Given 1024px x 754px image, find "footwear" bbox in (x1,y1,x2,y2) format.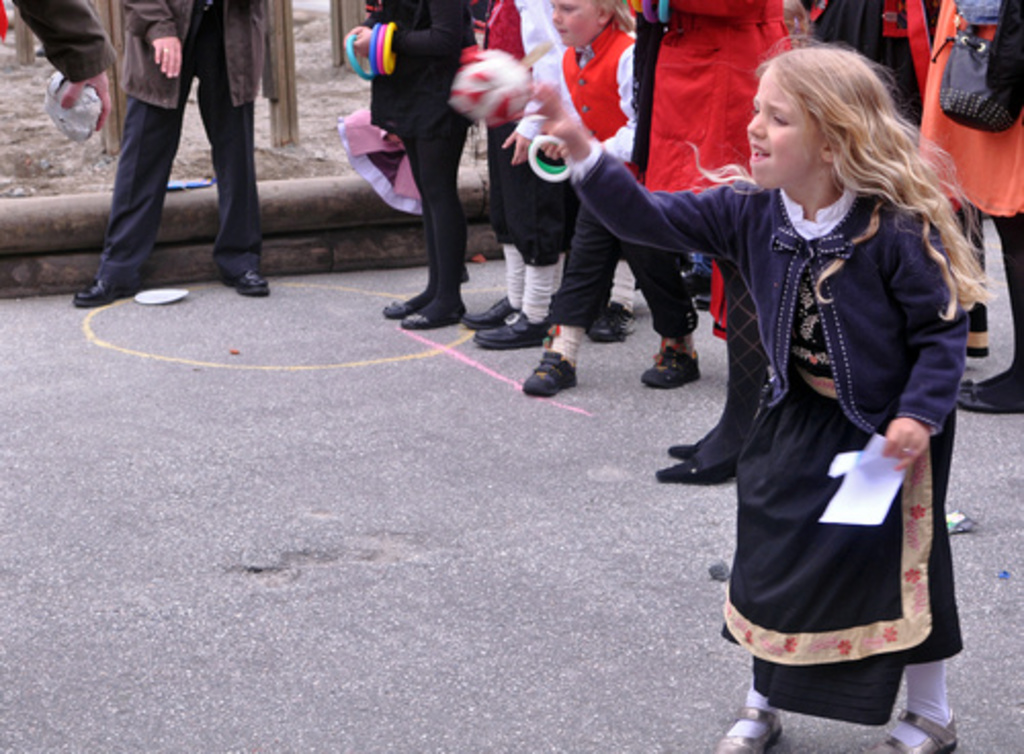
(717,705,780,752).
